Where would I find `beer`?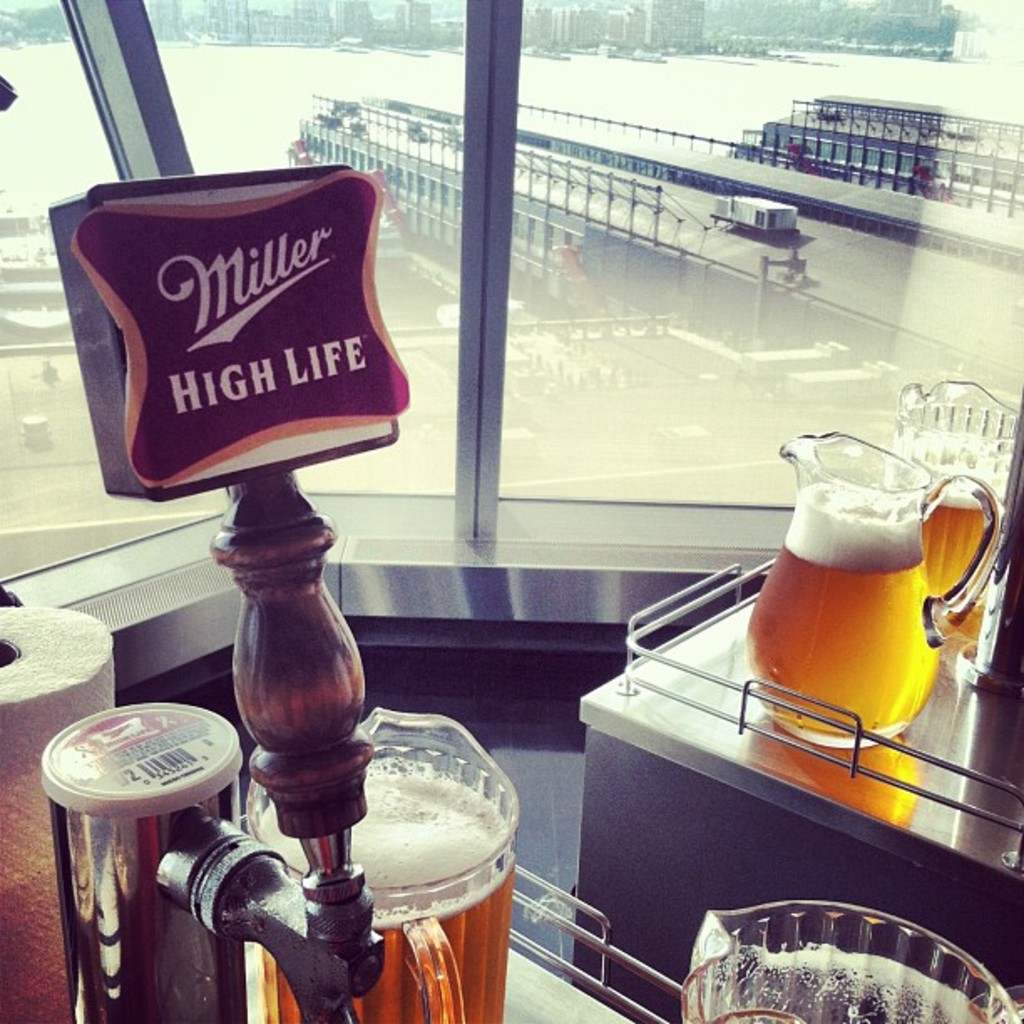
At x1=268, y1=758, x2=515, y2=1022.
